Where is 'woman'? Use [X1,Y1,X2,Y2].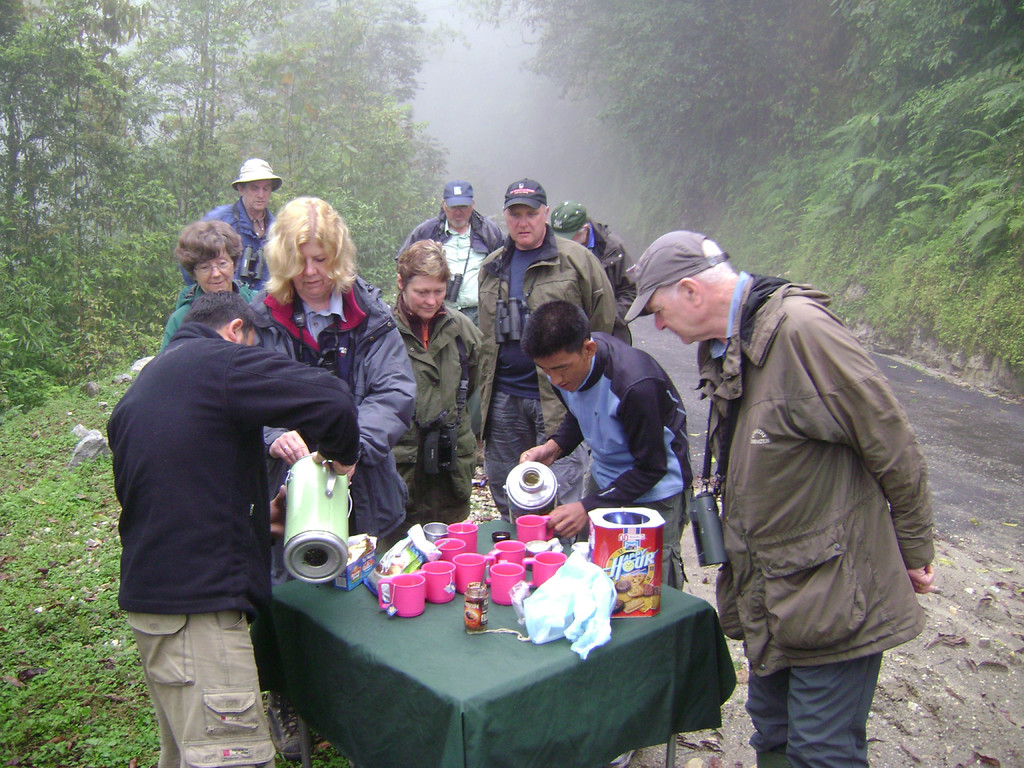
[243,182,415,543].
